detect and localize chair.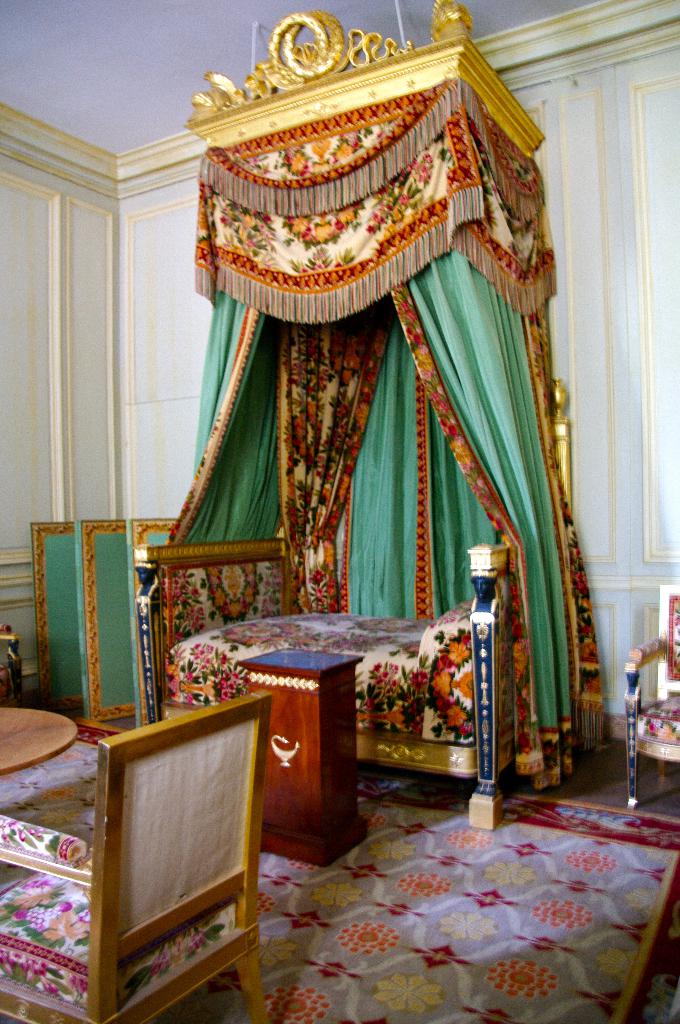
Localized at x1=0 y1=692 x2=279 y2=1023.
